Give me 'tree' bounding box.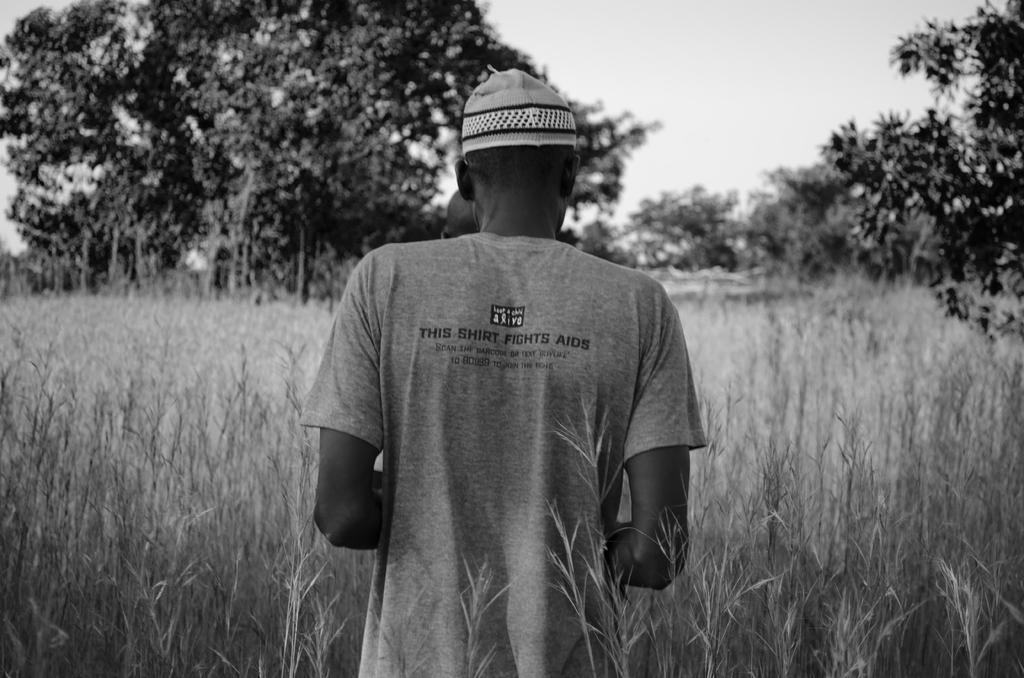
x1=739, y1=156, x2=884, y2=279.
